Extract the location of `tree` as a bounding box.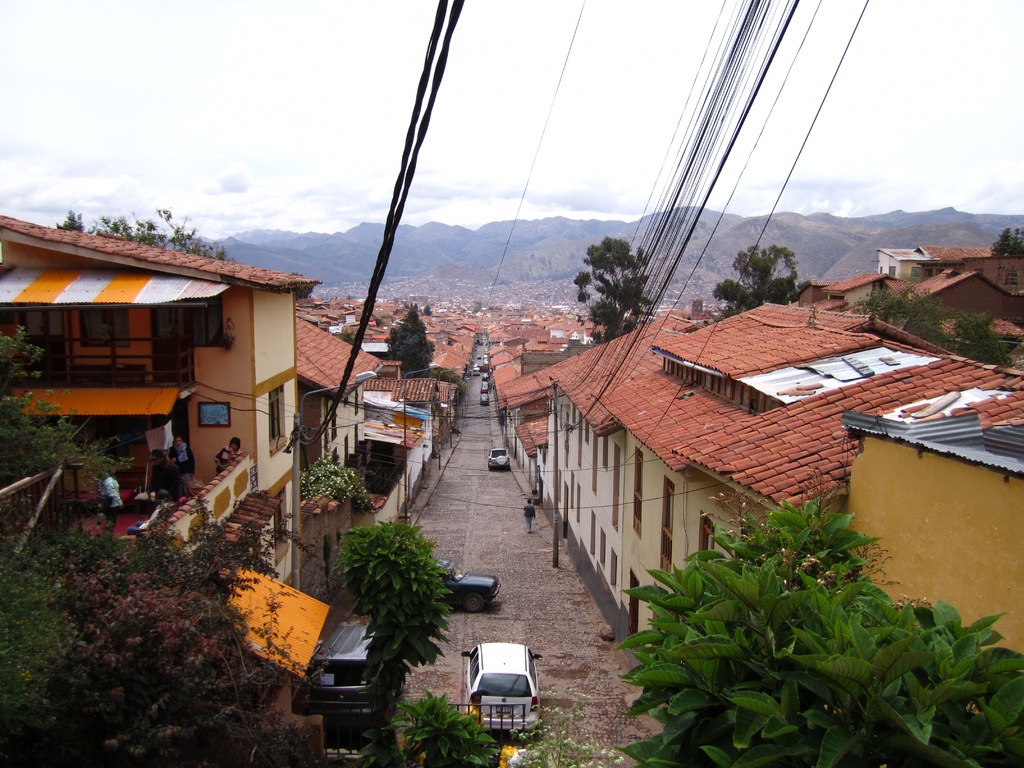
(x1=588, y1=452, x2=1023, y2=767).
